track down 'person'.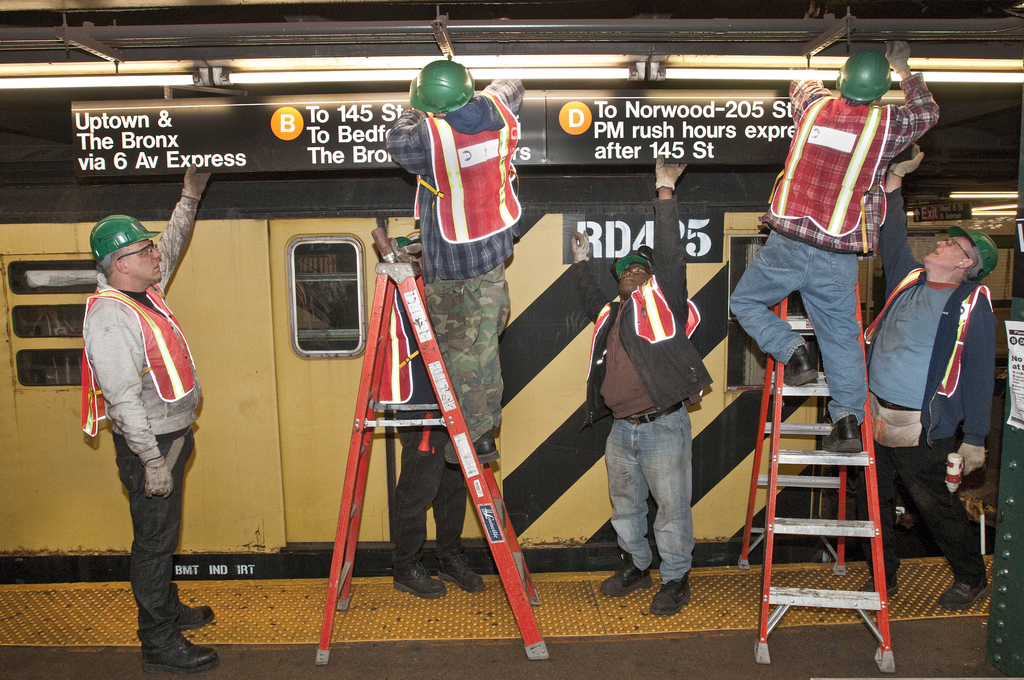
Tracked to 867/146/1002/610.
